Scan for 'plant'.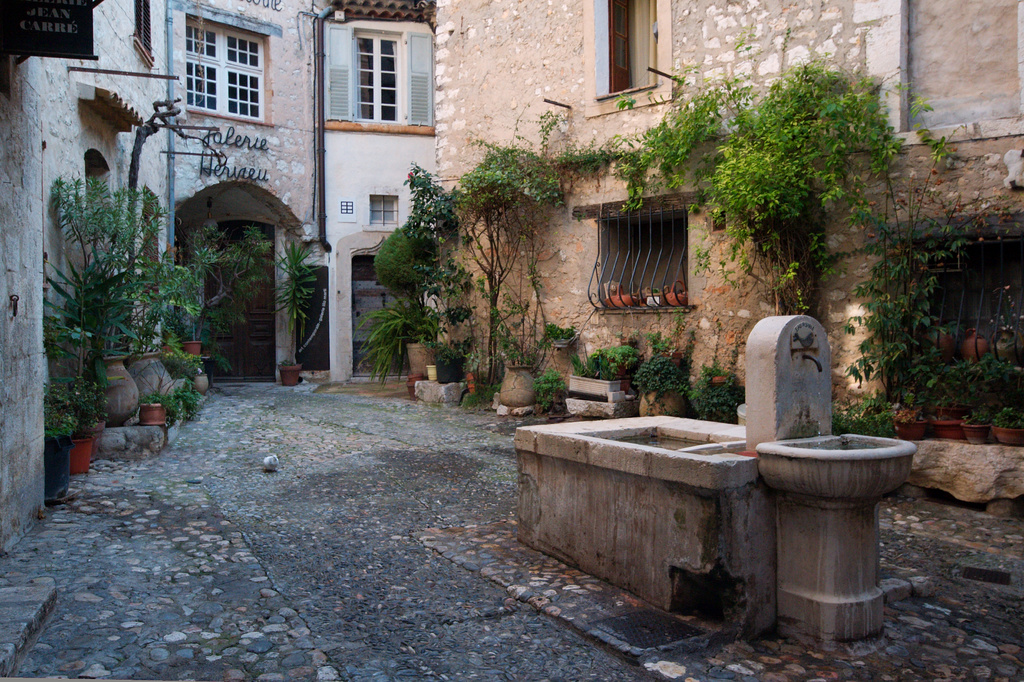
Scan result: [69, 372, 109, 440].
